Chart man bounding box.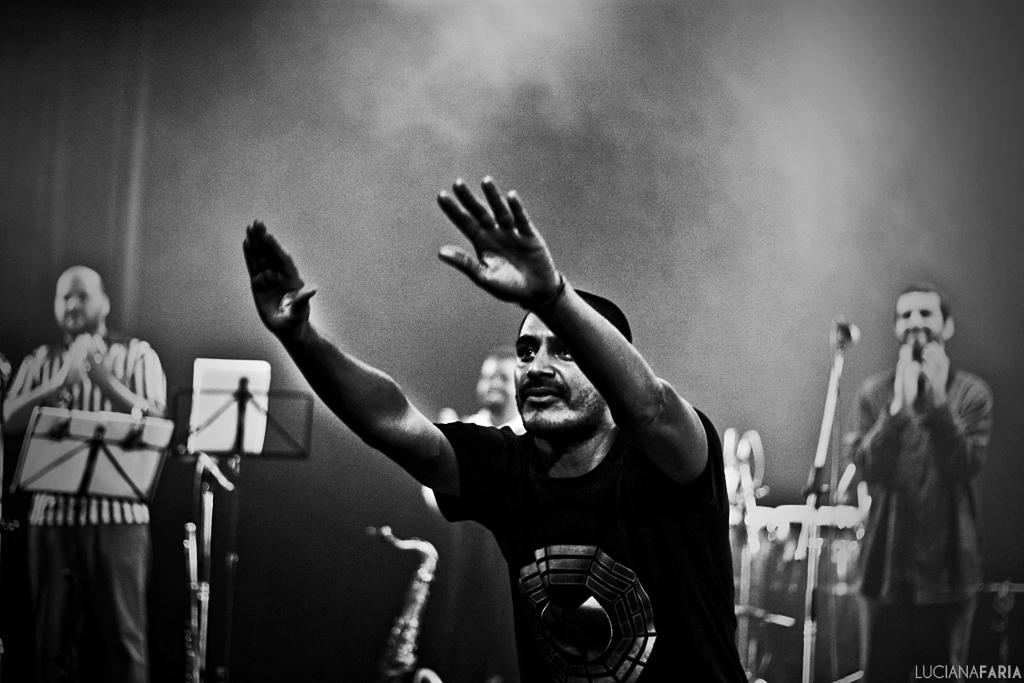
Charted: bbox=(856, 282, 994, 682).
